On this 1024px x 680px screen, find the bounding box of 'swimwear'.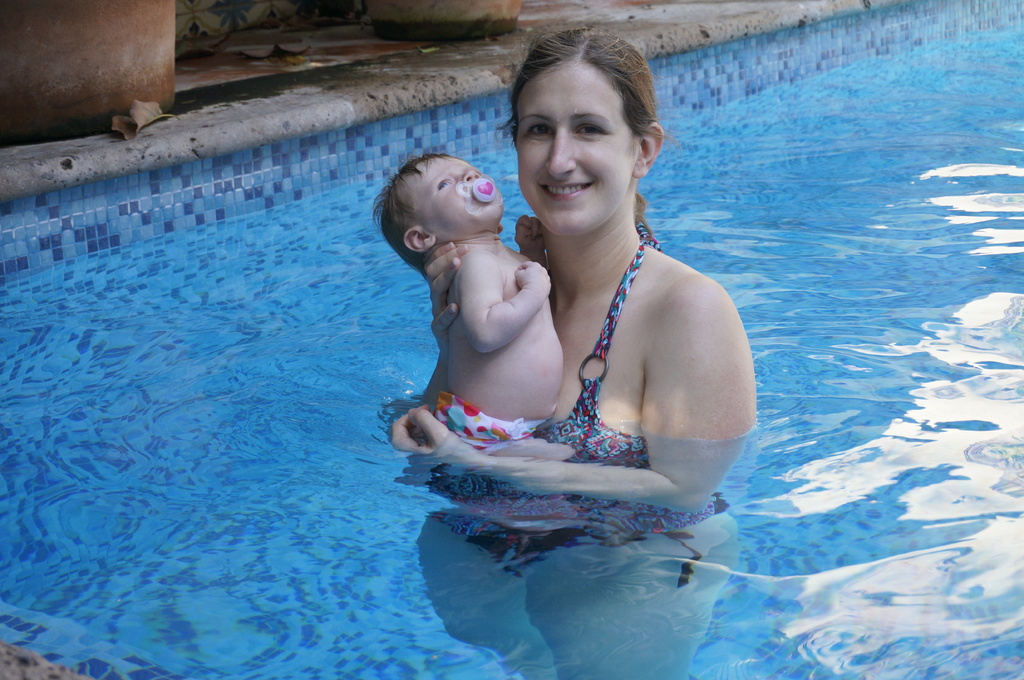
Bounding box: [431,223,729,590].
